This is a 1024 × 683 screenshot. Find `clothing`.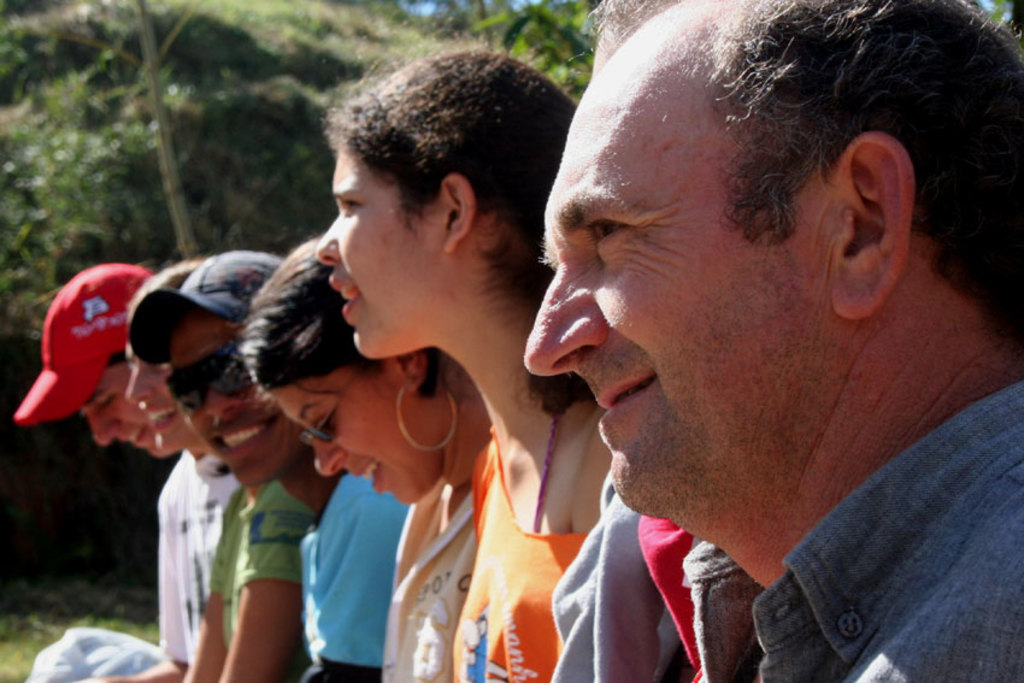
Bounding box: [left=707, top=323, right=1023, bottom=681].
